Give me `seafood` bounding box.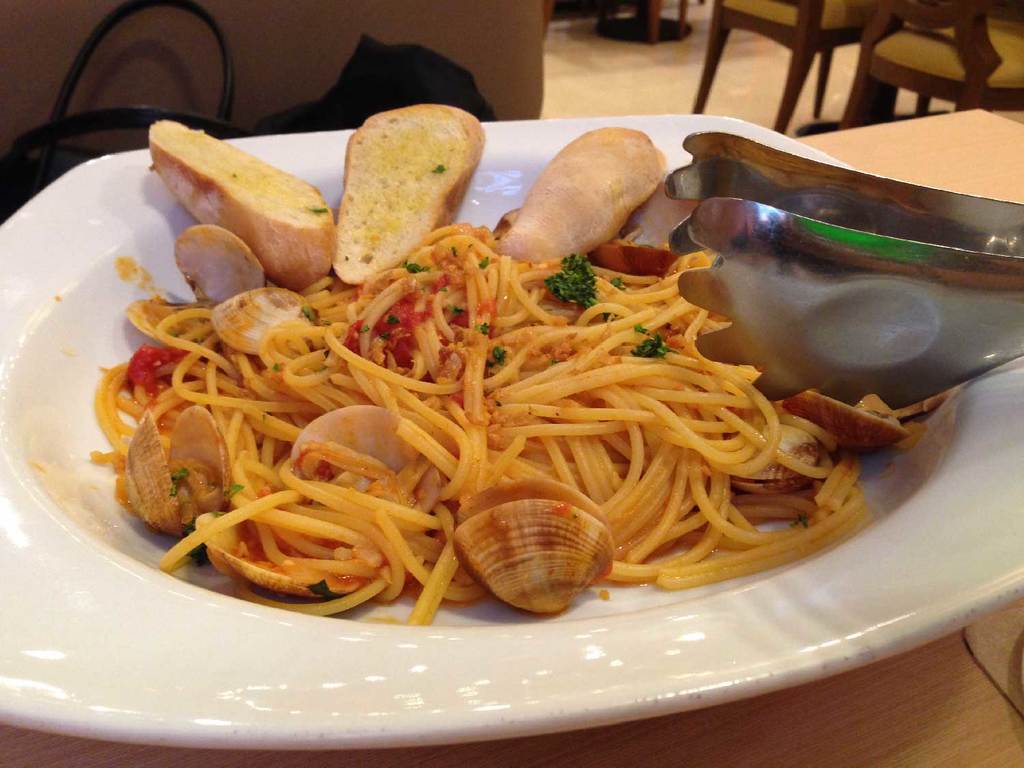
171,224,268,309.
